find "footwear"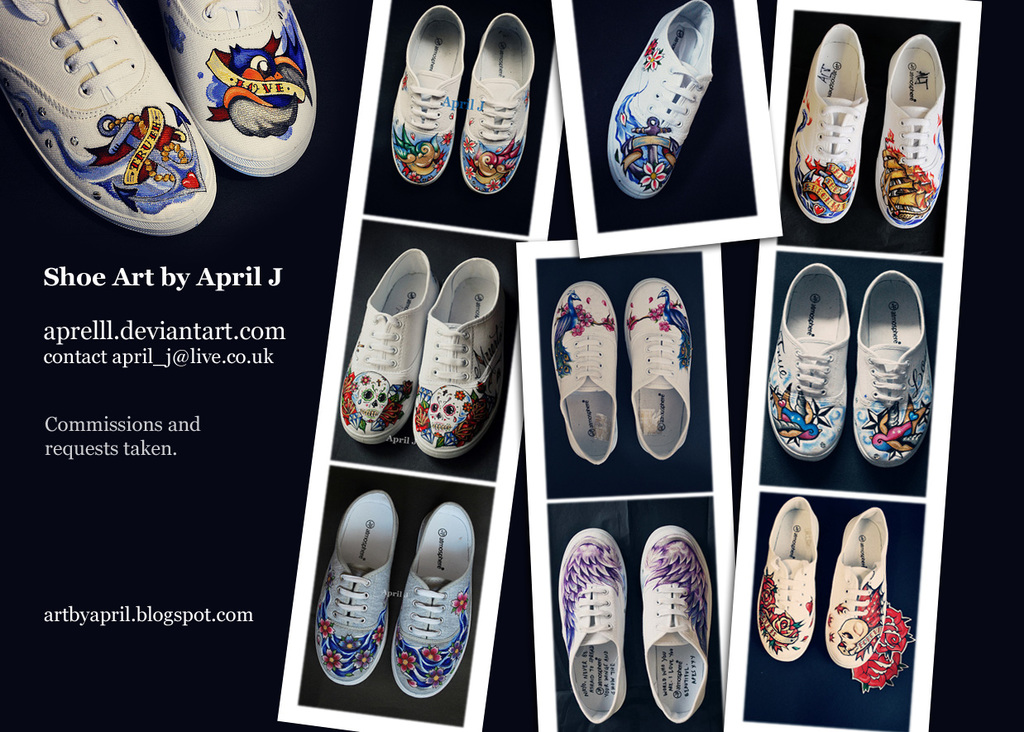
bbox(337, 248, 438, 446)
